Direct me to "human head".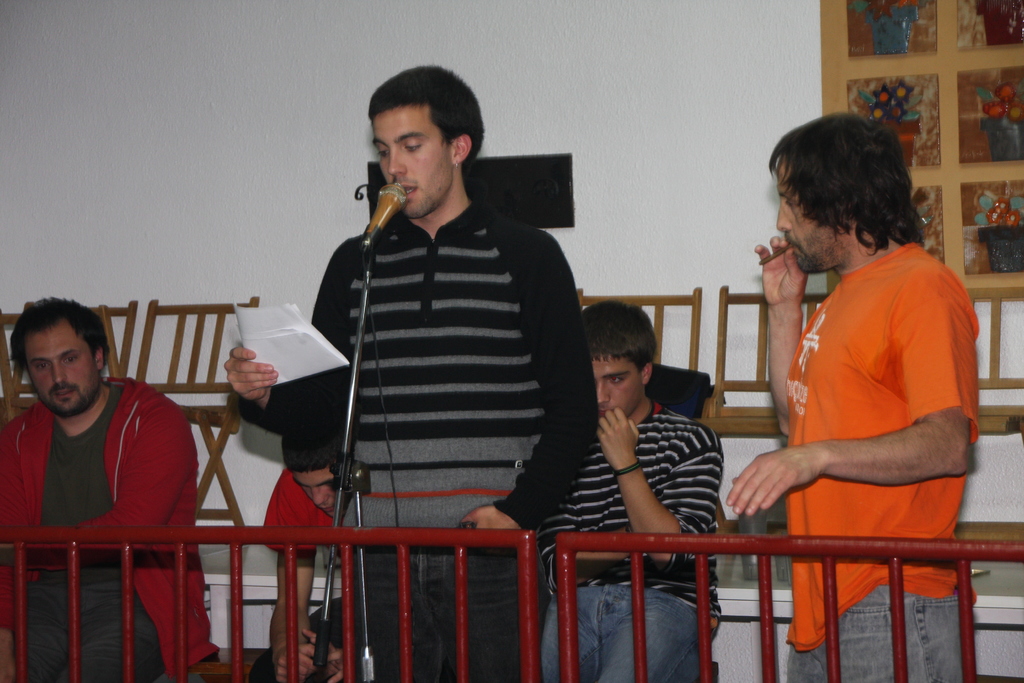
Direction: 353:65:491:207.
